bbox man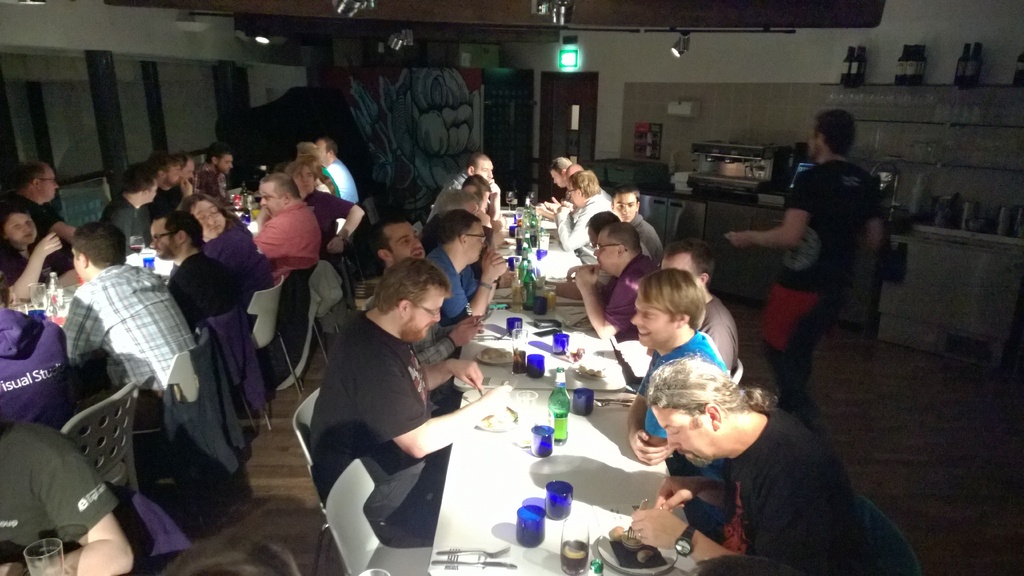
{"x1": 149, "y1": 214, "x2": 253, "y2": 353}
